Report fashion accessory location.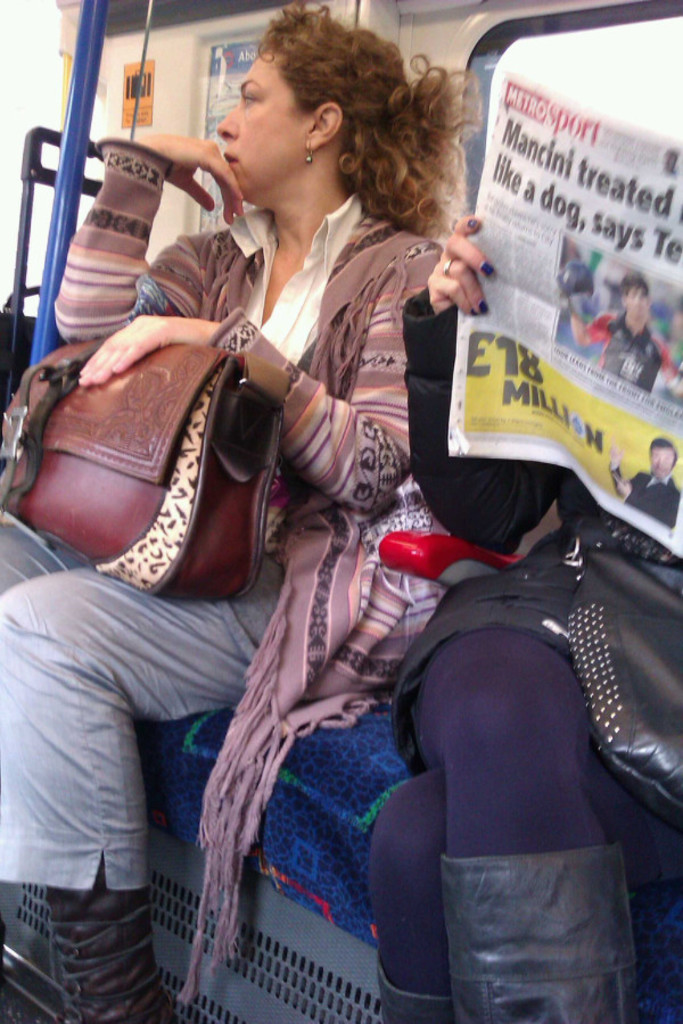
Report: (x1=305, y1=137, x2=316, y2=162).
